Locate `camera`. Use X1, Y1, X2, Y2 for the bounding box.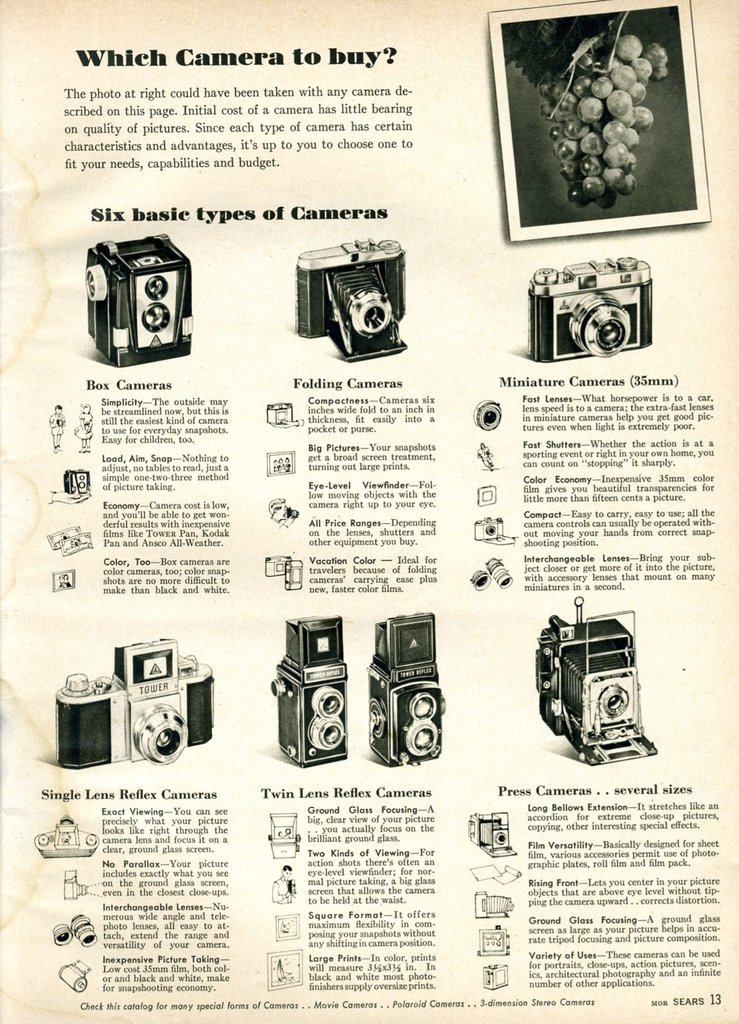
267, 614, 347, 767.
